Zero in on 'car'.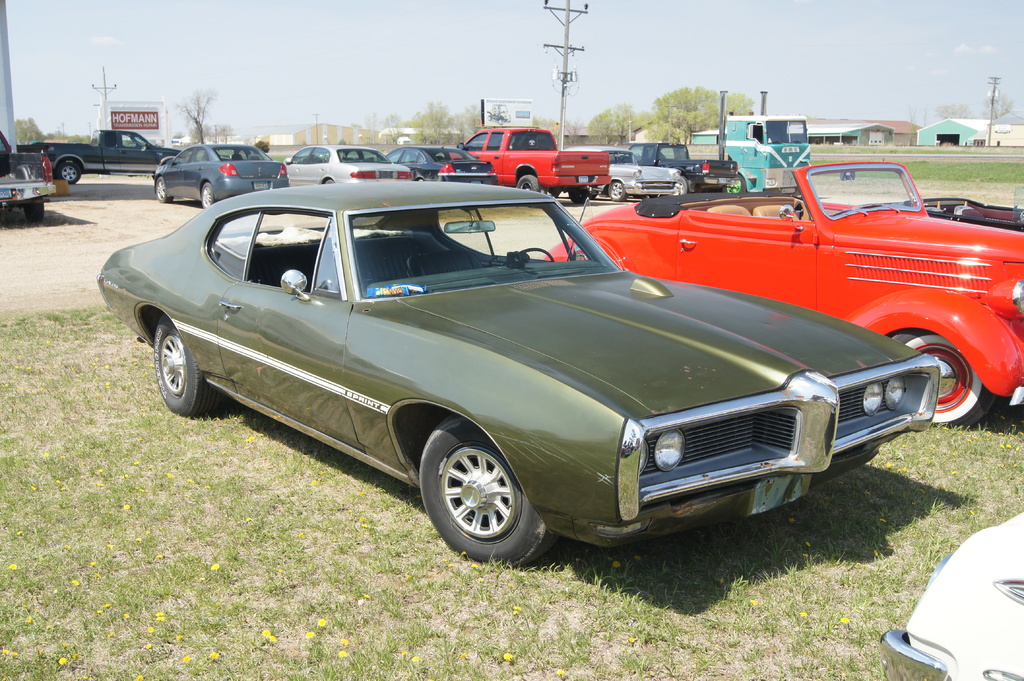
Zeroed in: rect(387, 144, 496, 182).
